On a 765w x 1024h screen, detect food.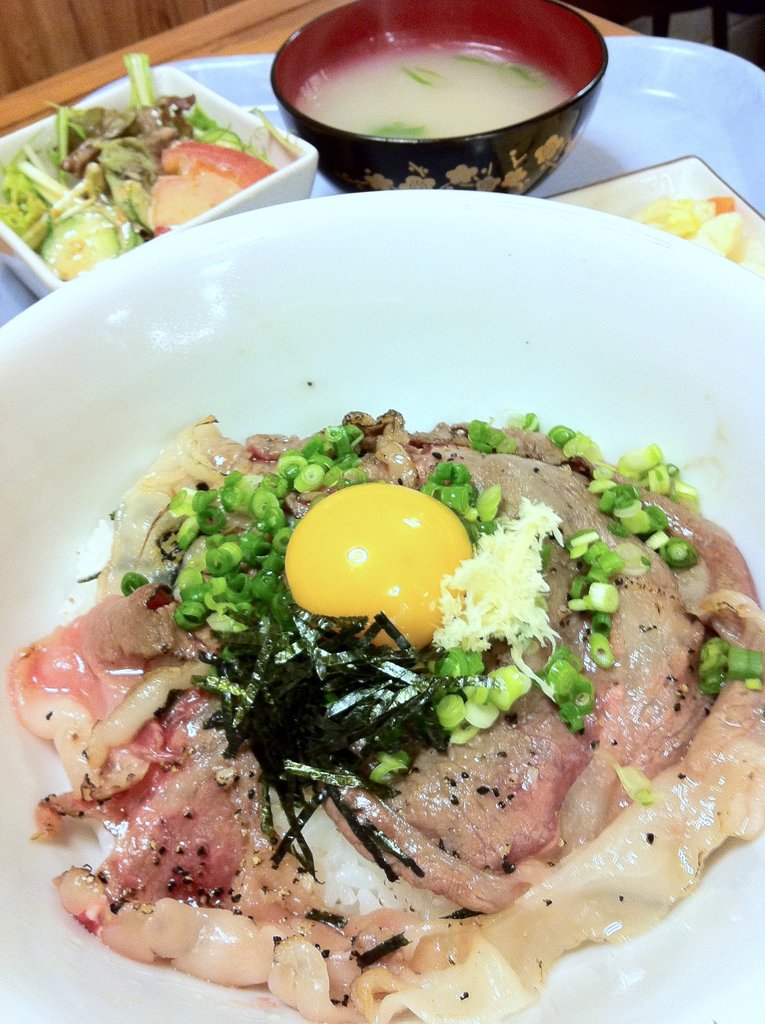
291, 33, 563, 143.
